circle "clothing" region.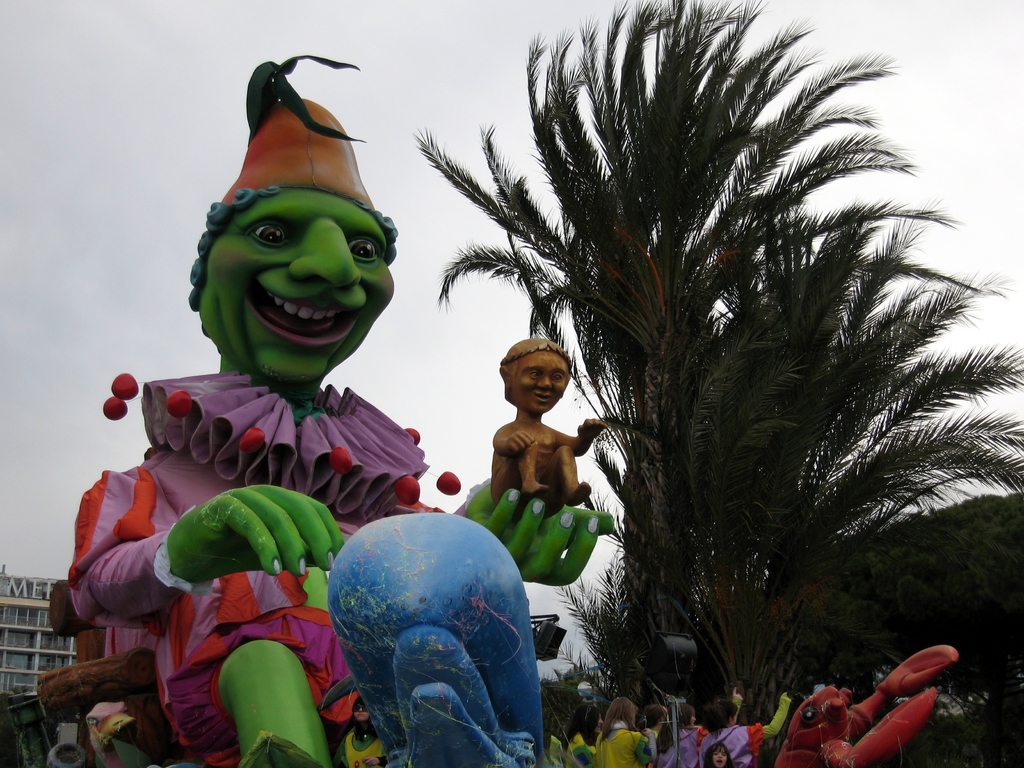
Region: left=596, top=729, right=652, bottom=767.
